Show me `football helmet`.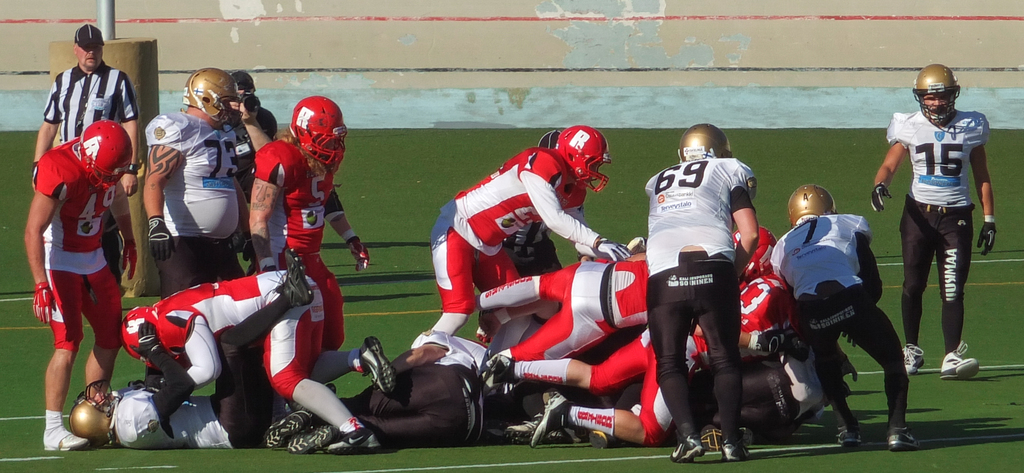
`football helmet` is here: select_region(181, 68, 249, 133).
